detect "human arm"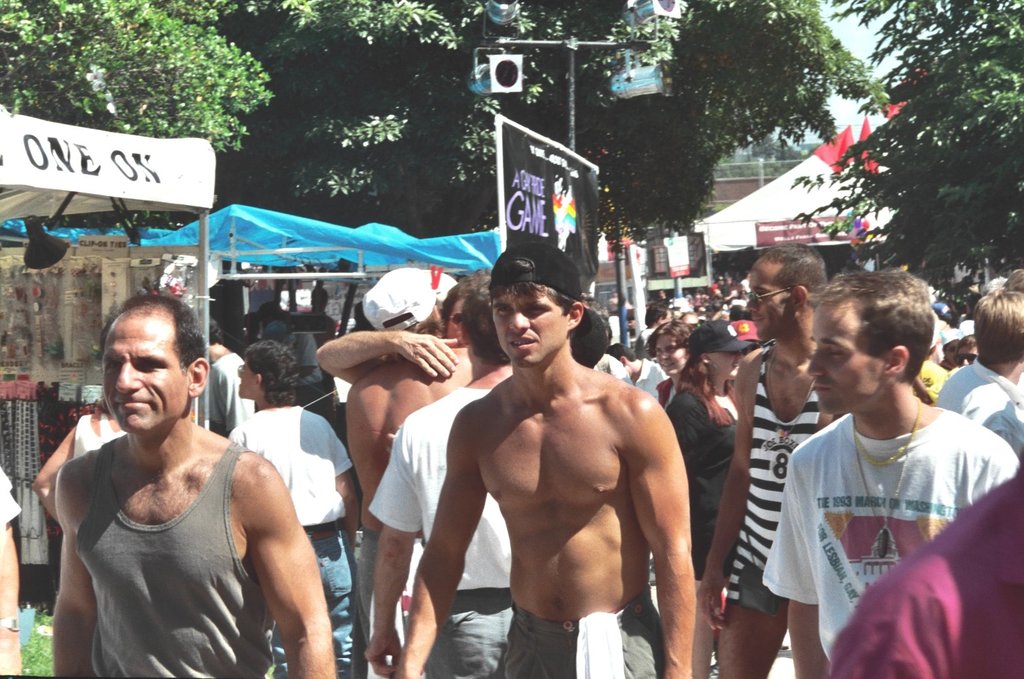
{"left": 662, "top": 393, "right": 698, "bottom": 471}
